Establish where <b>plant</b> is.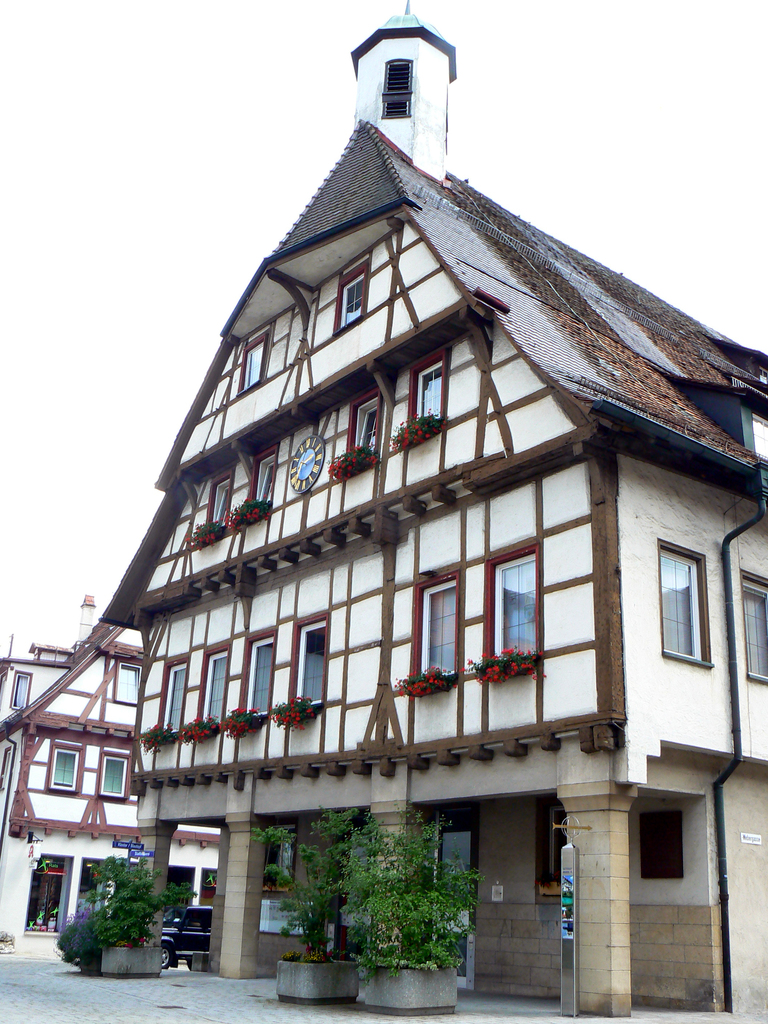
Established at 268, 694, 319, 731.
